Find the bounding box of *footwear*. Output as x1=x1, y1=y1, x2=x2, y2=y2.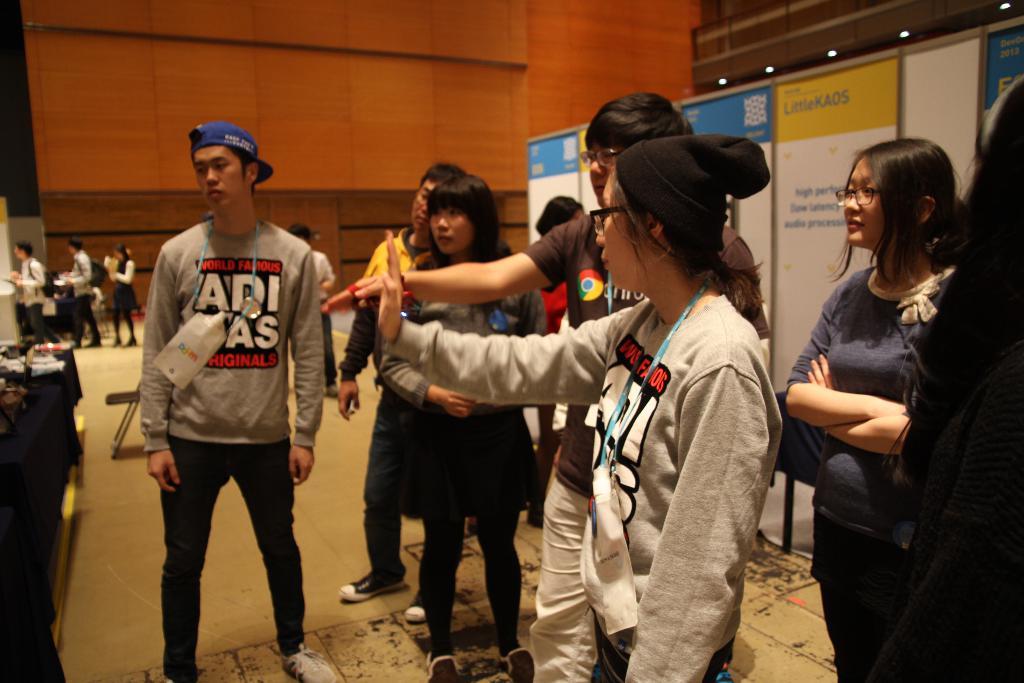
x1=401, y1=588, x2=427, y2=626.
